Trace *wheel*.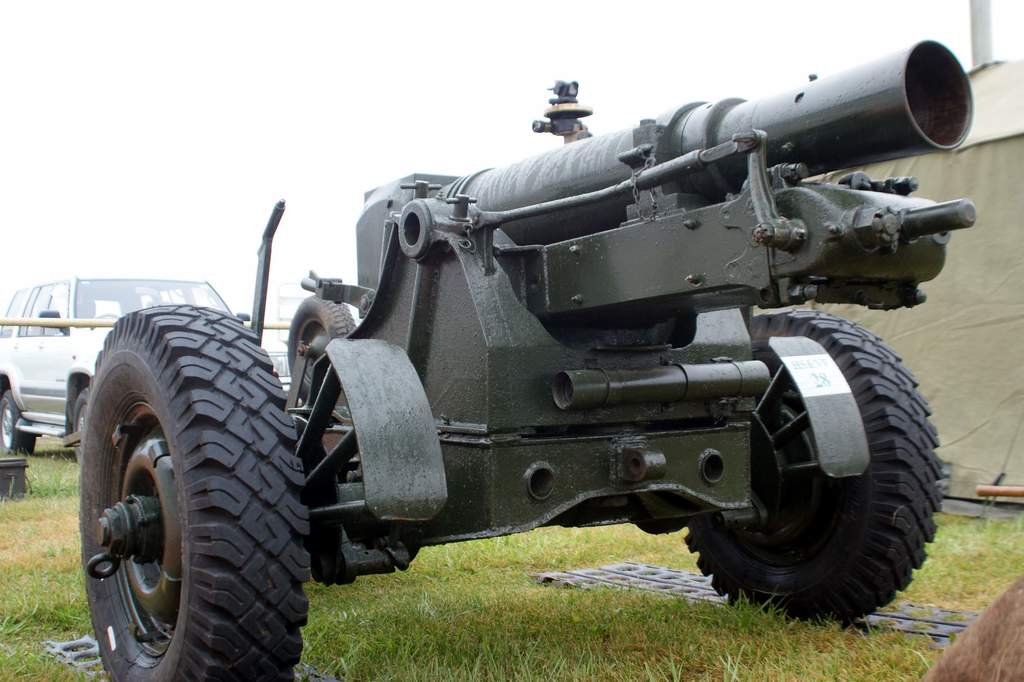
Traced to <box>0,399,34,449</box>.
